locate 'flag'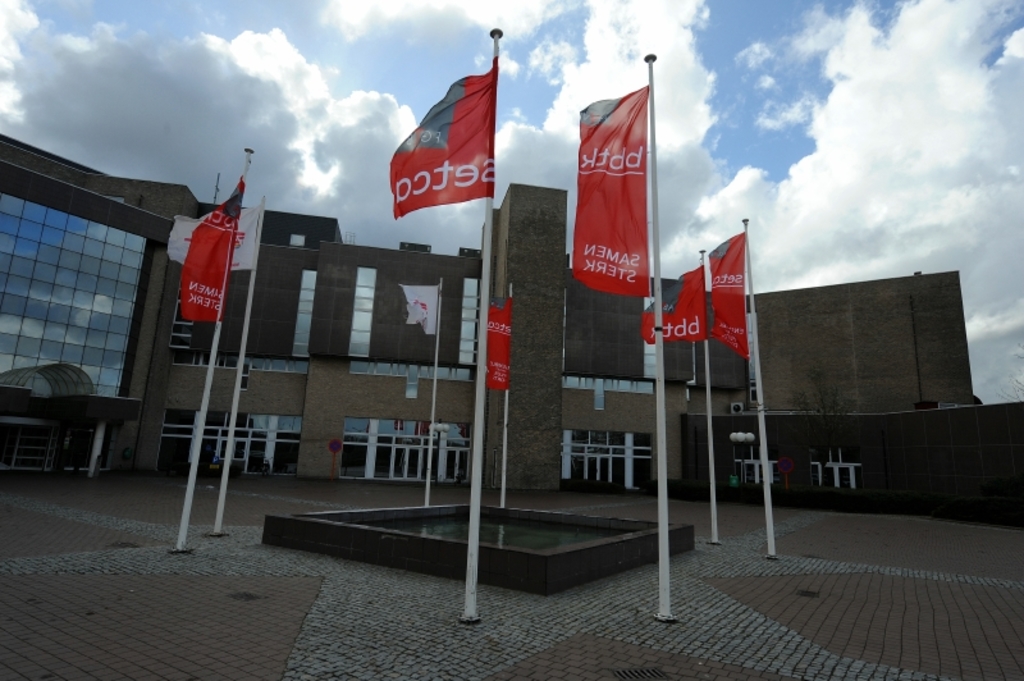
640/305/678/352
